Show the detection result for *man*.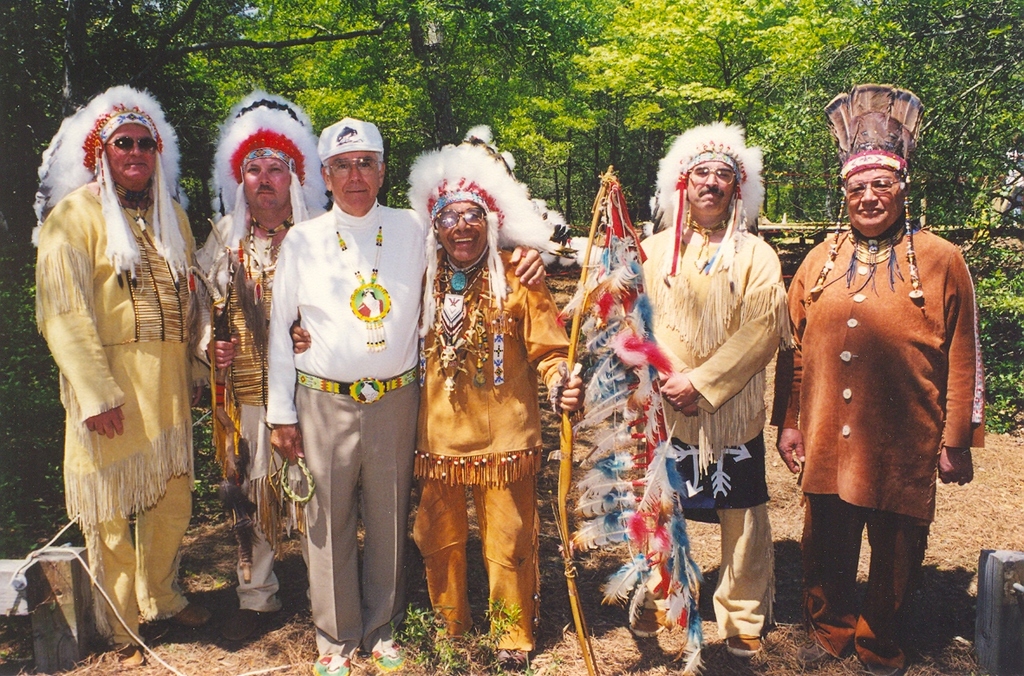
bbox=(771, 82, 989, 675).
